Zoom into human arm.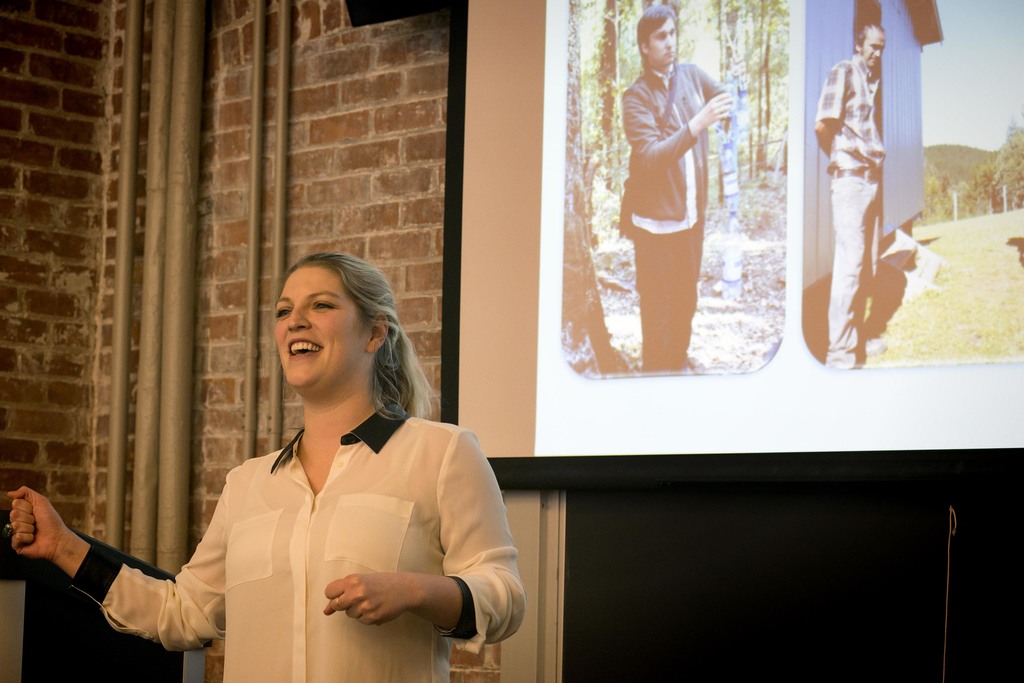
Zoom target: [3, 488, 204, 655].
